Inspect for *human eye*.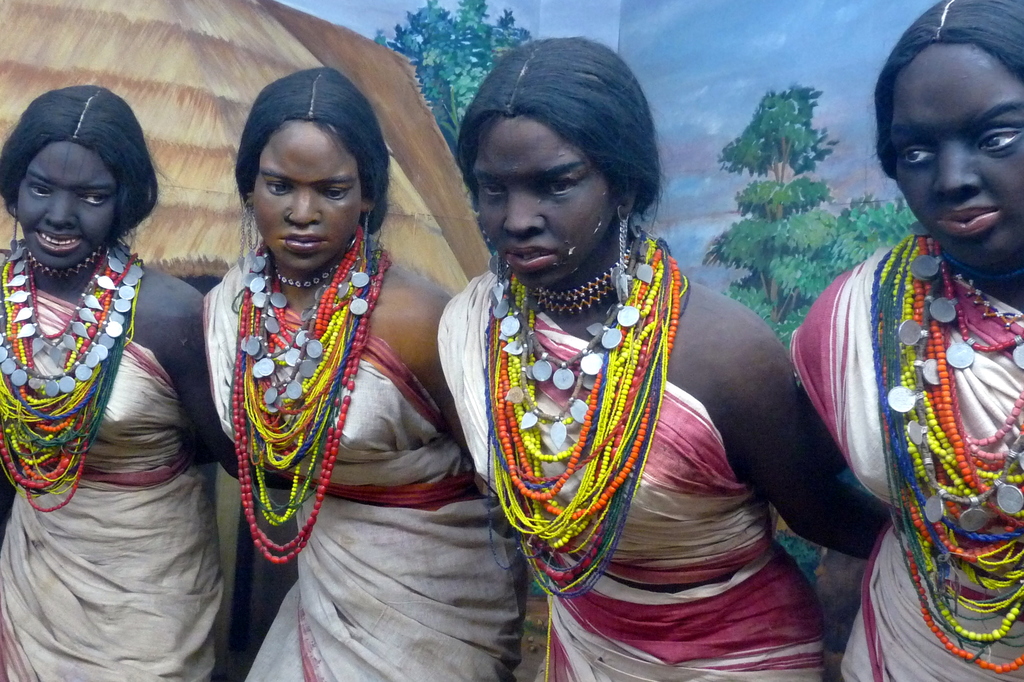
Inspection: region(474, 180, 505, 199).
